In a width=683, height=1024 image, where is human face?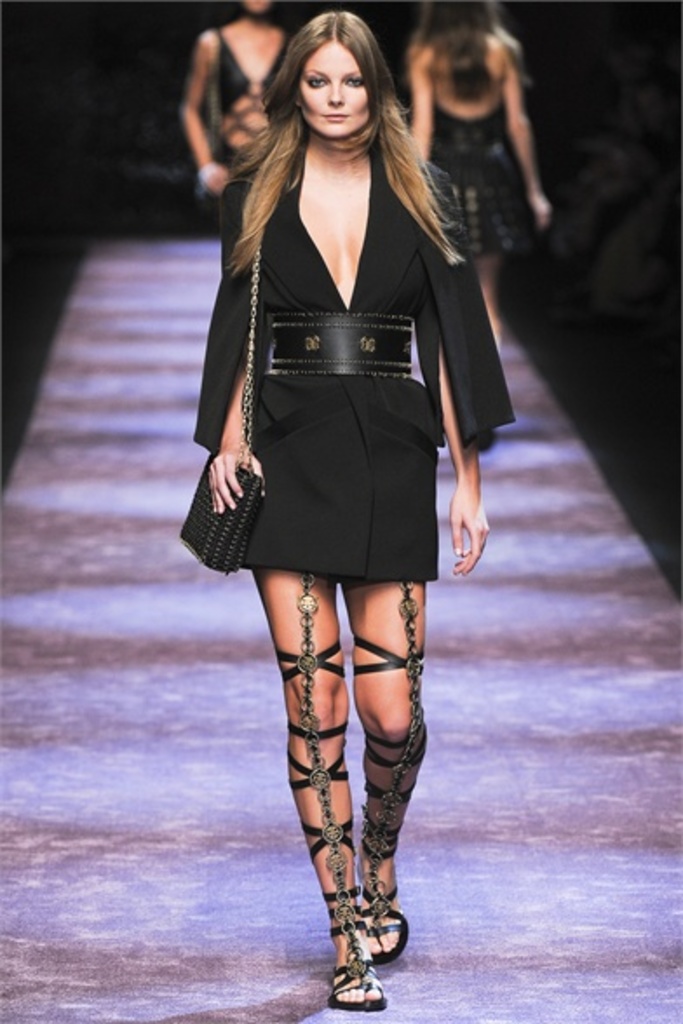
287:45:369:136.
